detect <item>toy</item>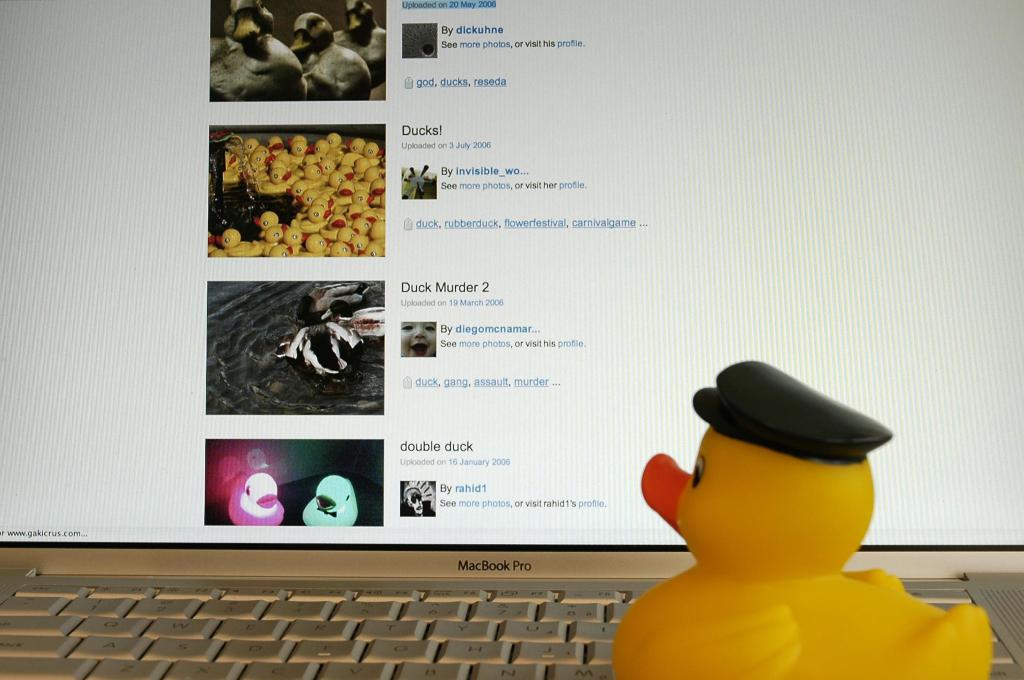
[351,182,365,211]
